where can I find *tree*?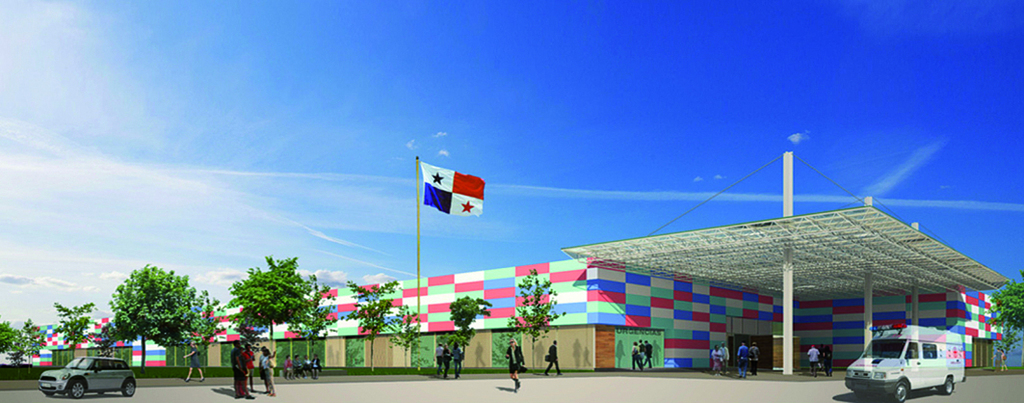
You can find it at bbox(0, 320, 38, 362).
